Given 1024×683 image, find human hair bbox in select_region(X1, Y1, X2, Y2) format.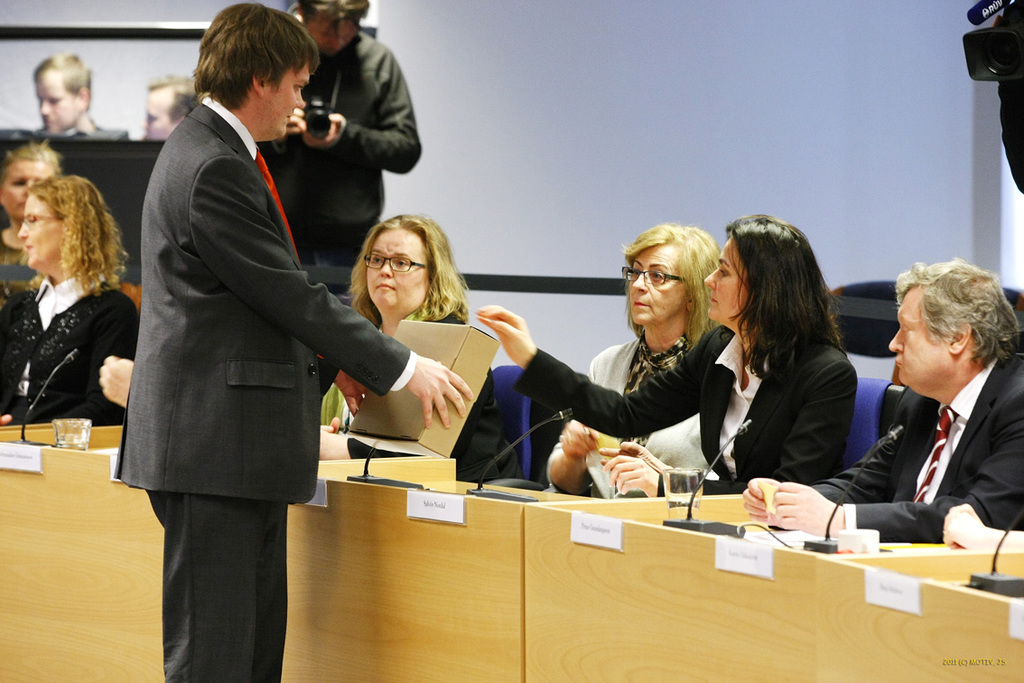
select_region(723, 214, 848, 383).
